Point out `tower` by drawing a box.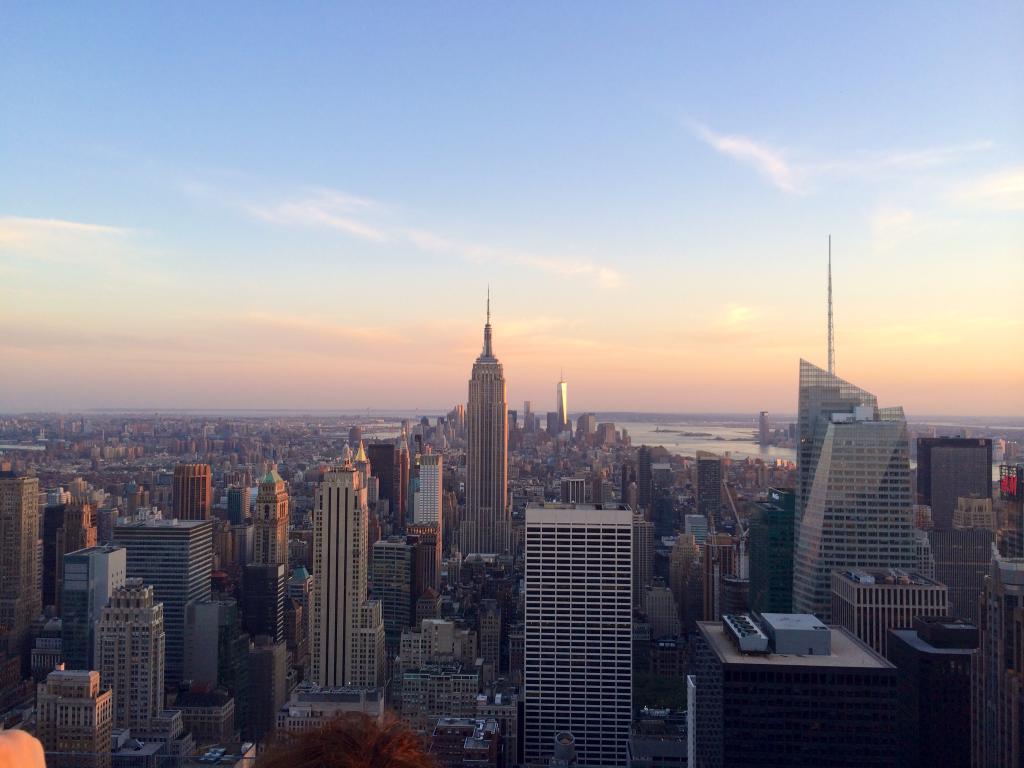
[left=555, top=379, right=572, bottom=430].
